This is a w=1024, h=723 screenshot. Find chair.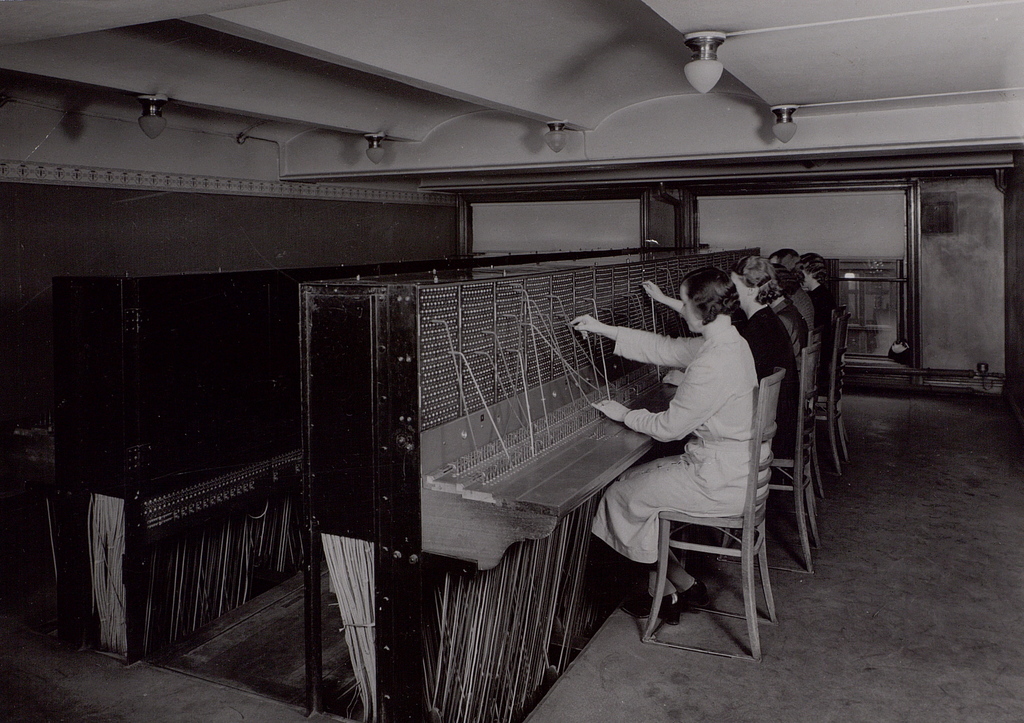
Bounding box: detection(617, 394, 797, 663).
